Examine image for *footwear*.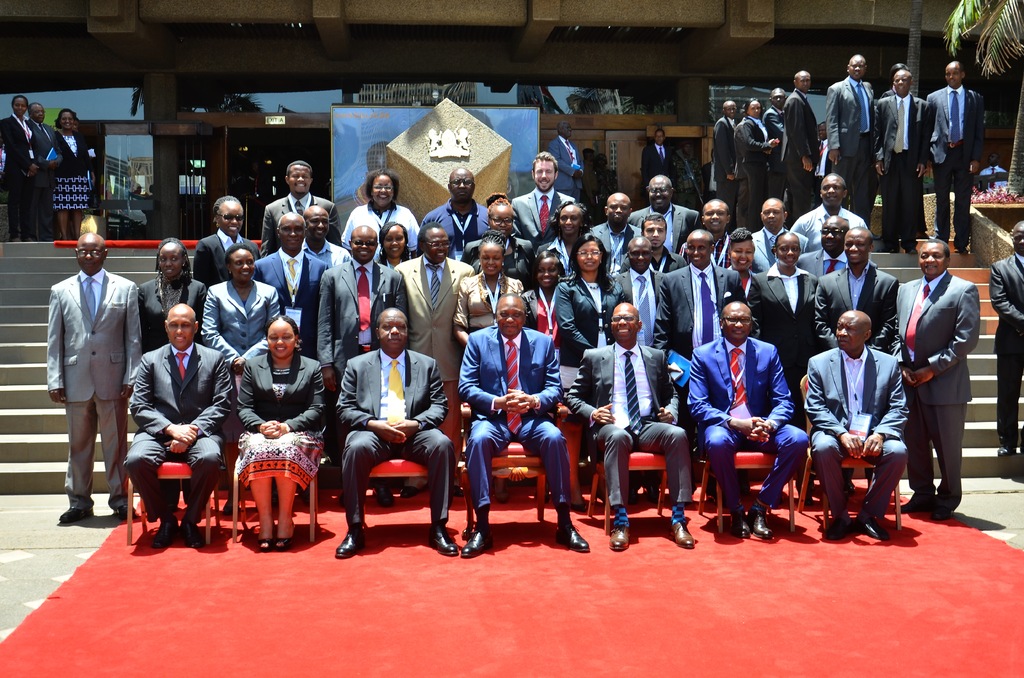
Examination result: (907,230,927,255).
